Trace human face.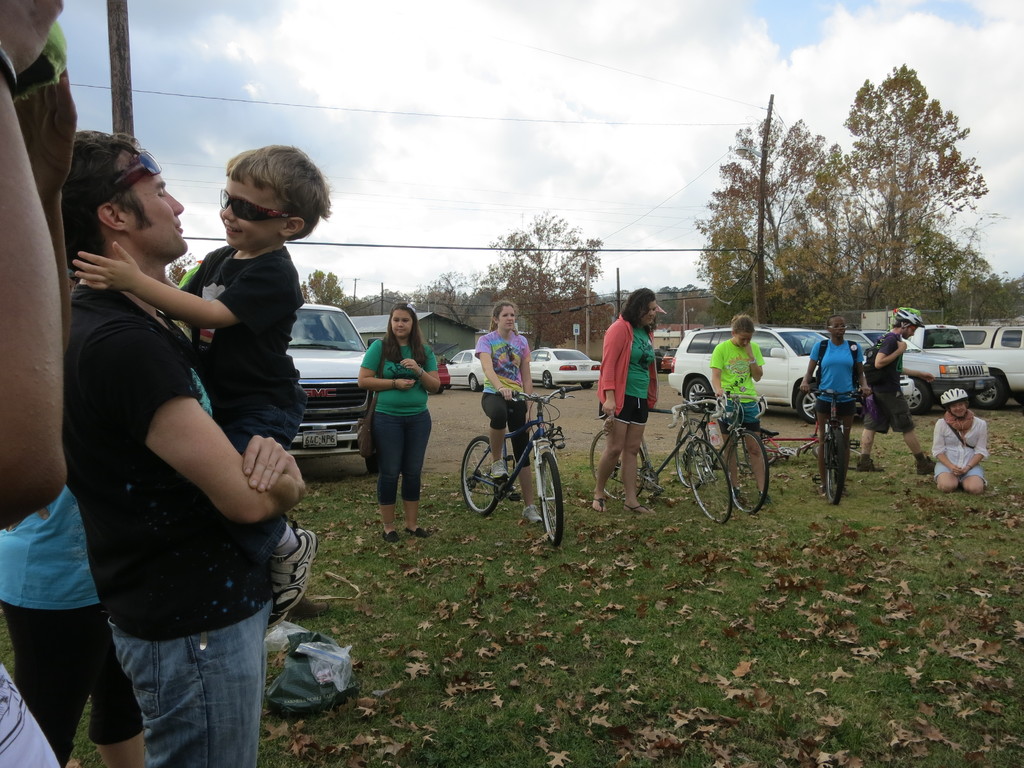
Traced to (left=218, top=177, right=284, bottom=246).
